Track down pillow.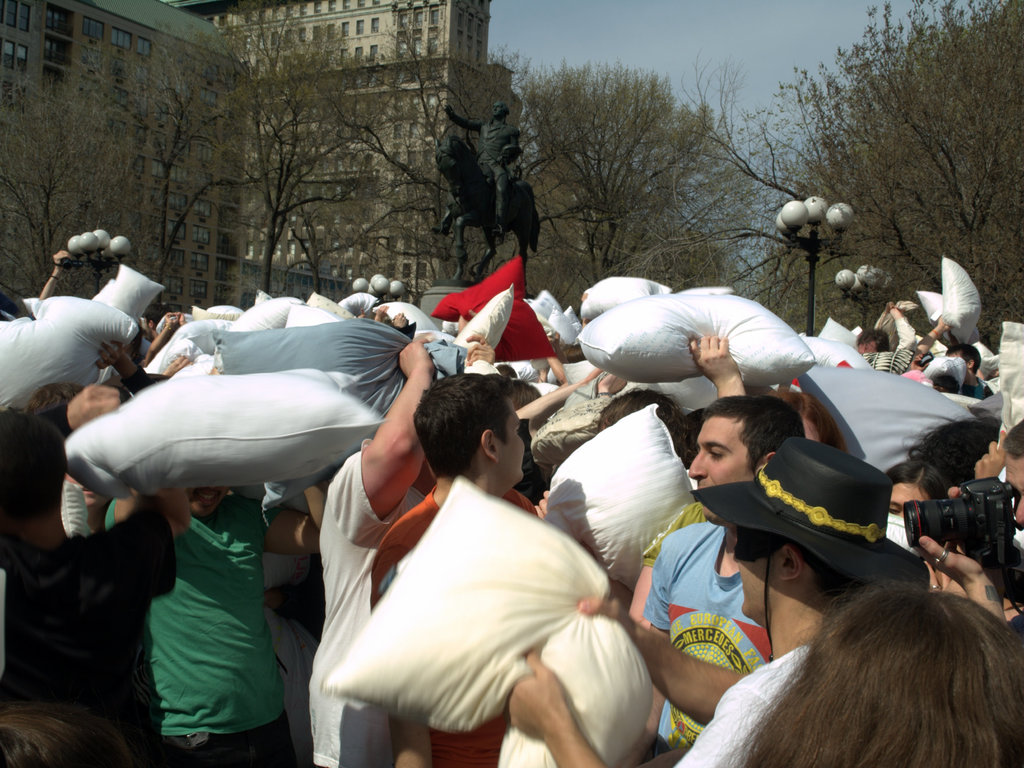
Tracked to <bbox>535, 404, 704, 610</bbox>.
